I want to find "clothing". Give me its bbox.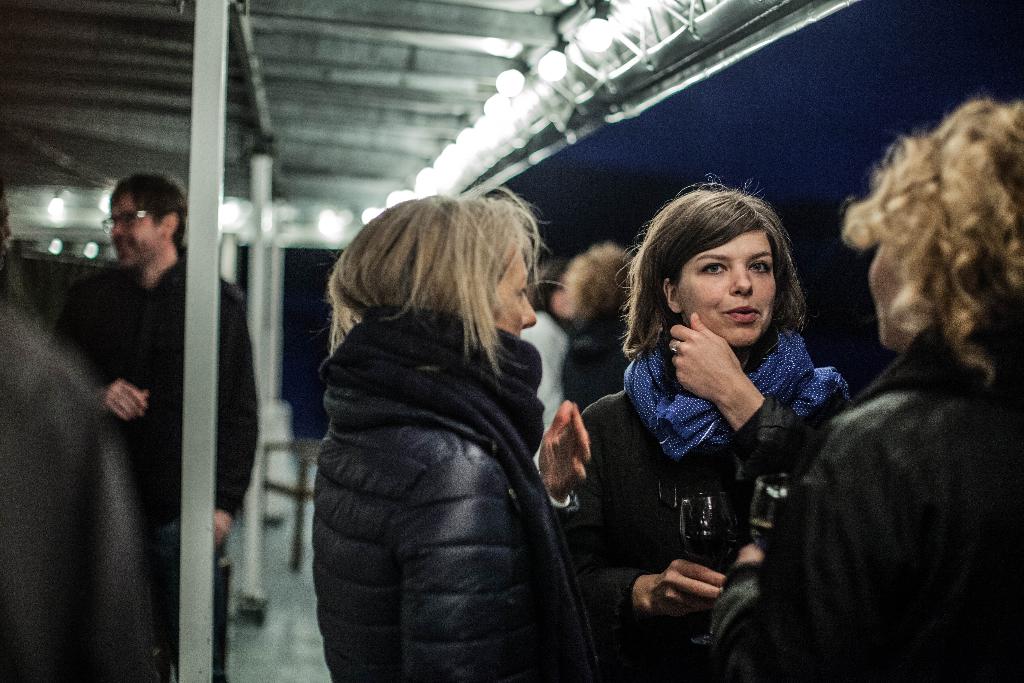
bbox=(556, 325, 852, 682).
